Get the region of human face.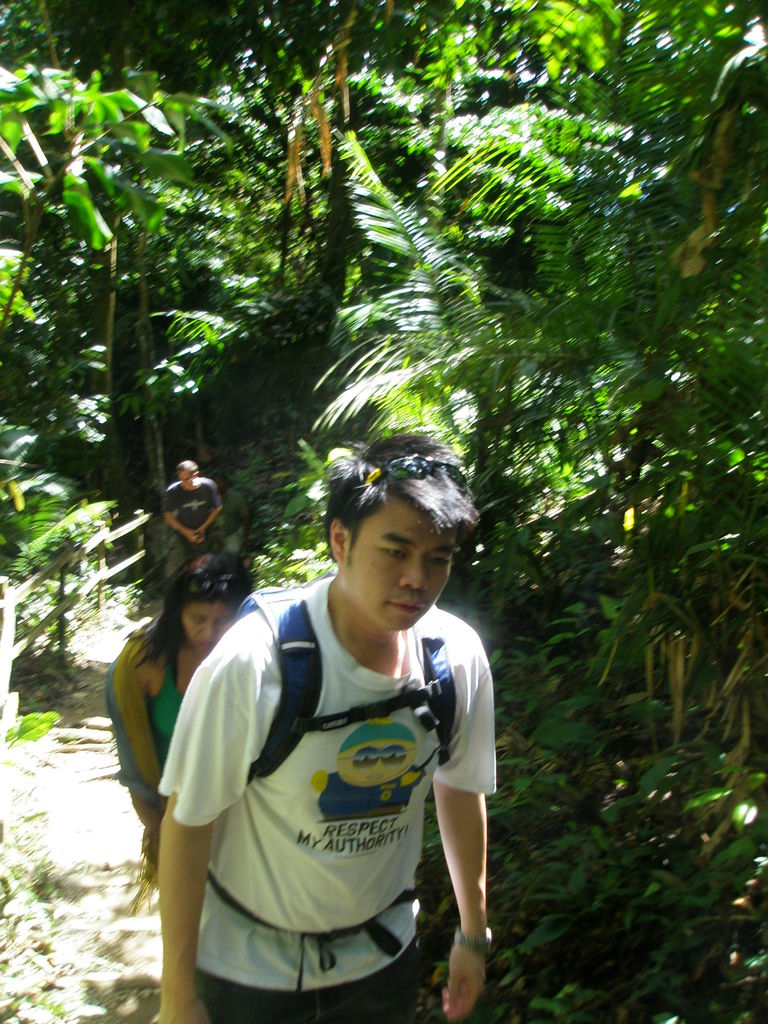
rect(340, 493, 458, 631).
